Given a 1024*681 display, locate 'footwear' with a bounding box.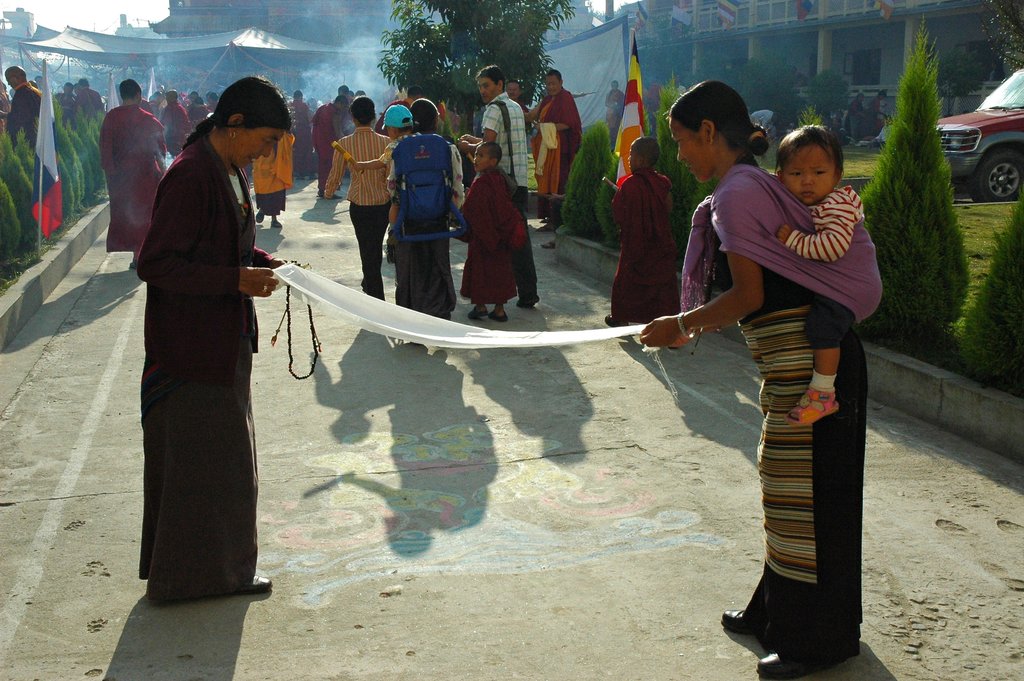
Located: <box>383,230,397,265</box>.
